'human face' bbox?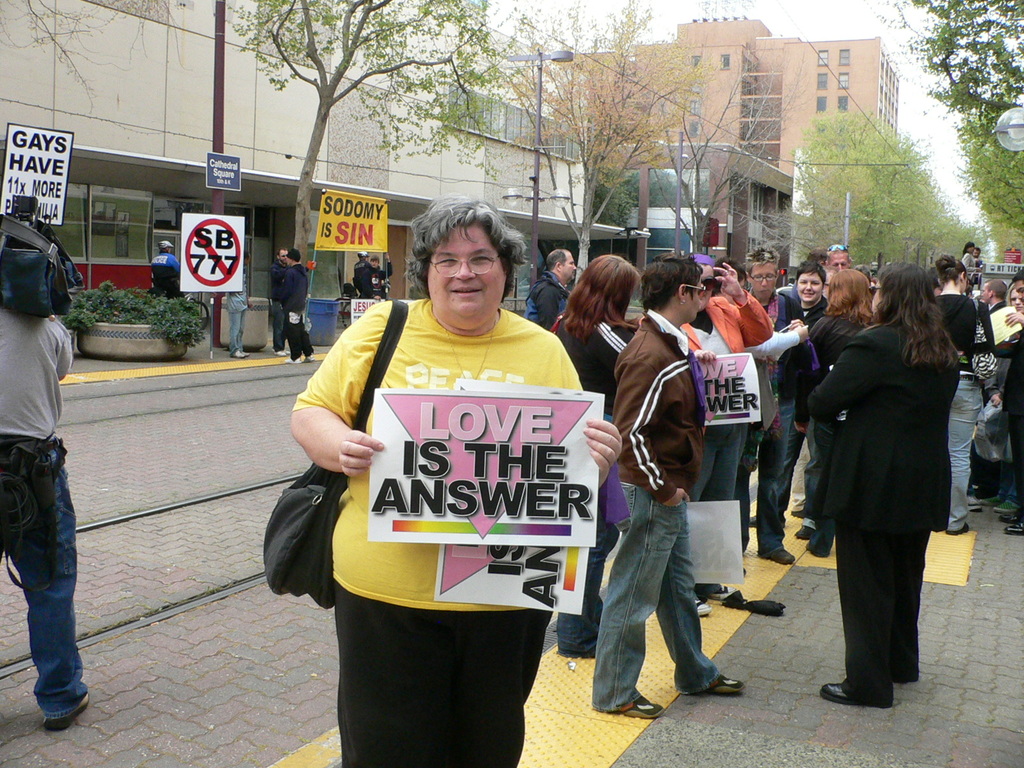
<bbox>426, 225, 505, 320</bbox>
